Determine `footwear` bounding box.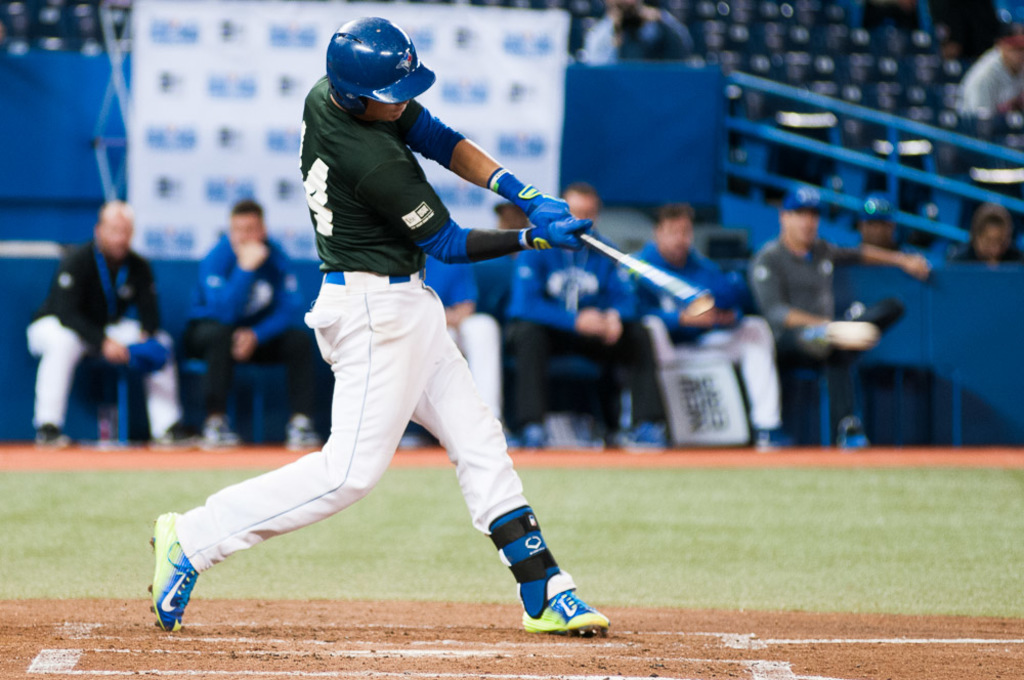
Determined: (left=137, top=522, right=214, bottom=633).
